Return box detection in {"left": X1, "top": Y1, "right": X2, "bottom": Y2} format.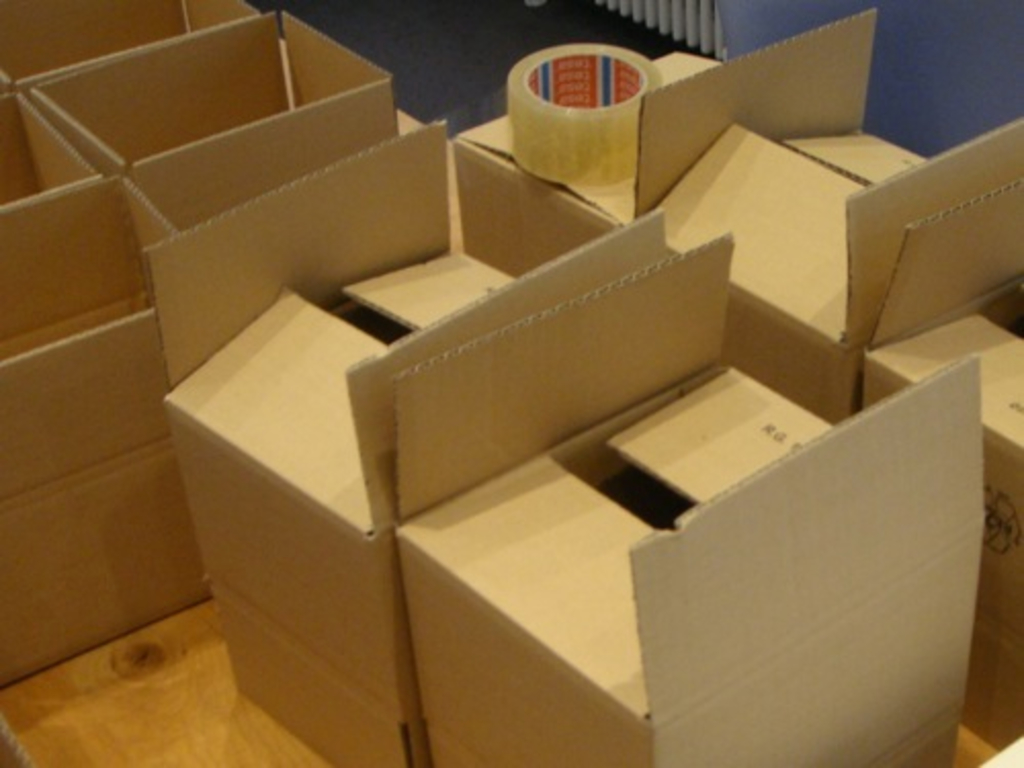
{"left": 391, "top": 231, "right": 991, "bottom": 766}.
